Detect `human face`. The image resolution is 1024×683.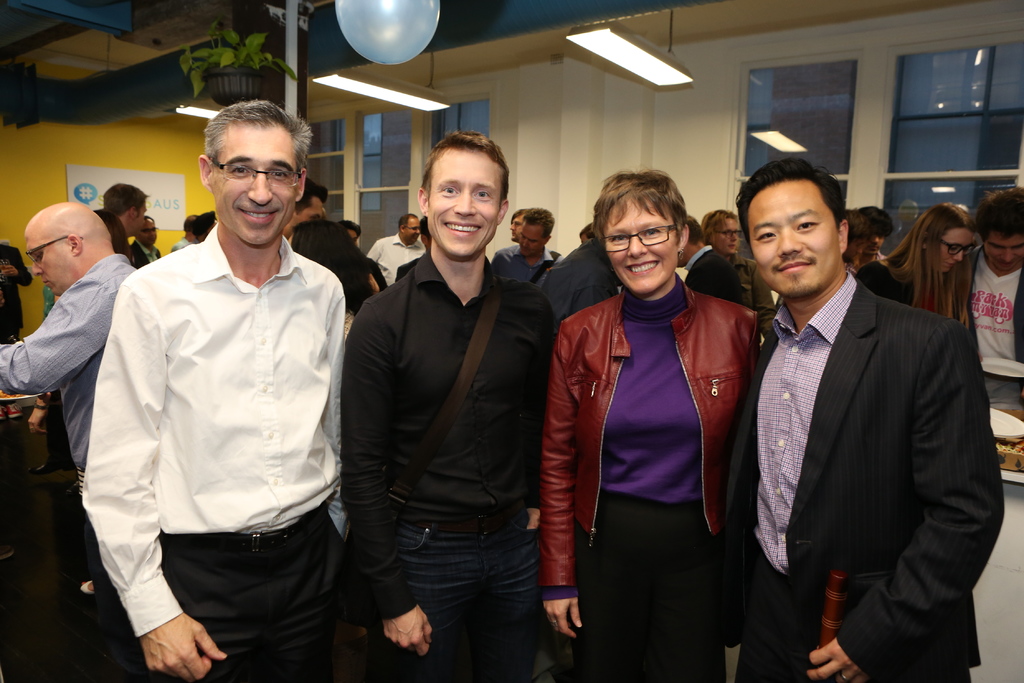
crop(943, 224, 969, 270).
